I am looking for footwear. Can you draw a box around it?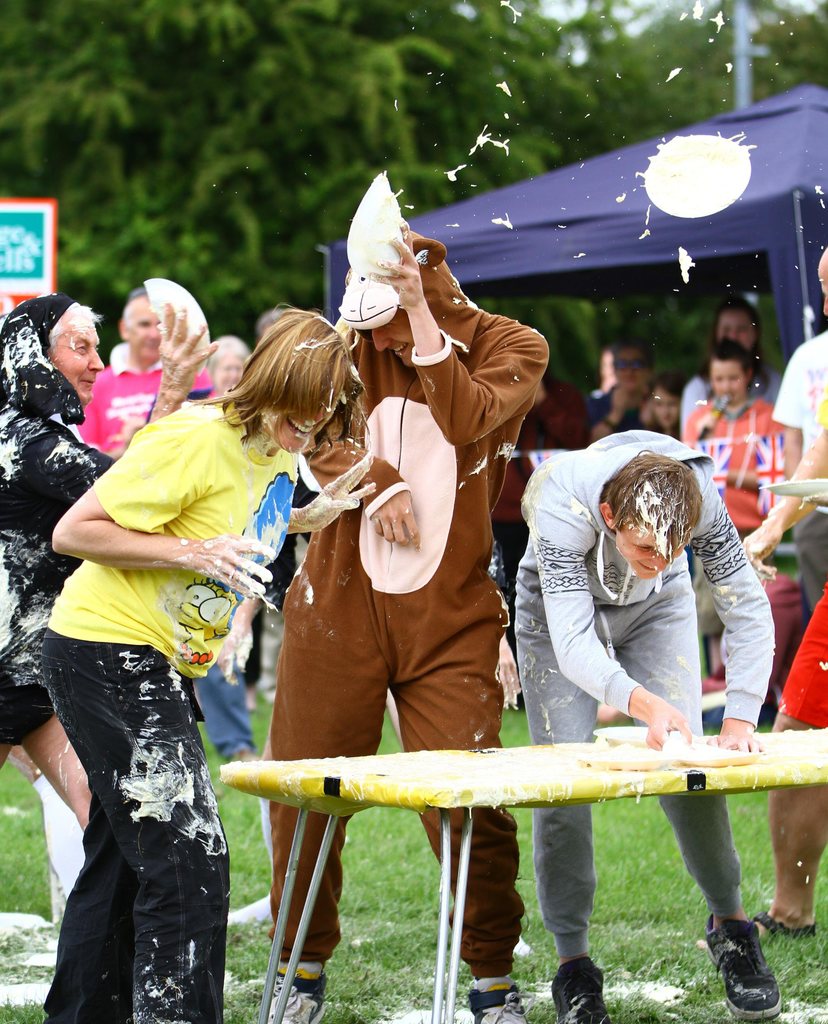
Sure, the bounding box is rect(264, 980, 329, 1023).
